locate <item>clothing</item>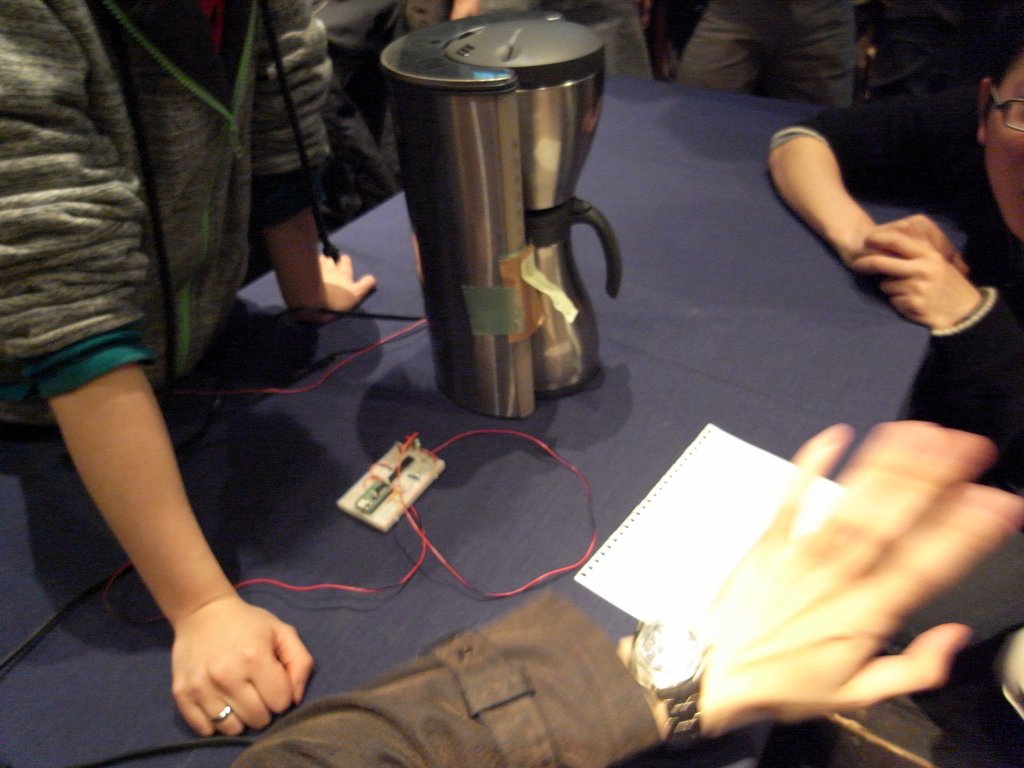
[left=477, top=0, right=660, bottom=83]
